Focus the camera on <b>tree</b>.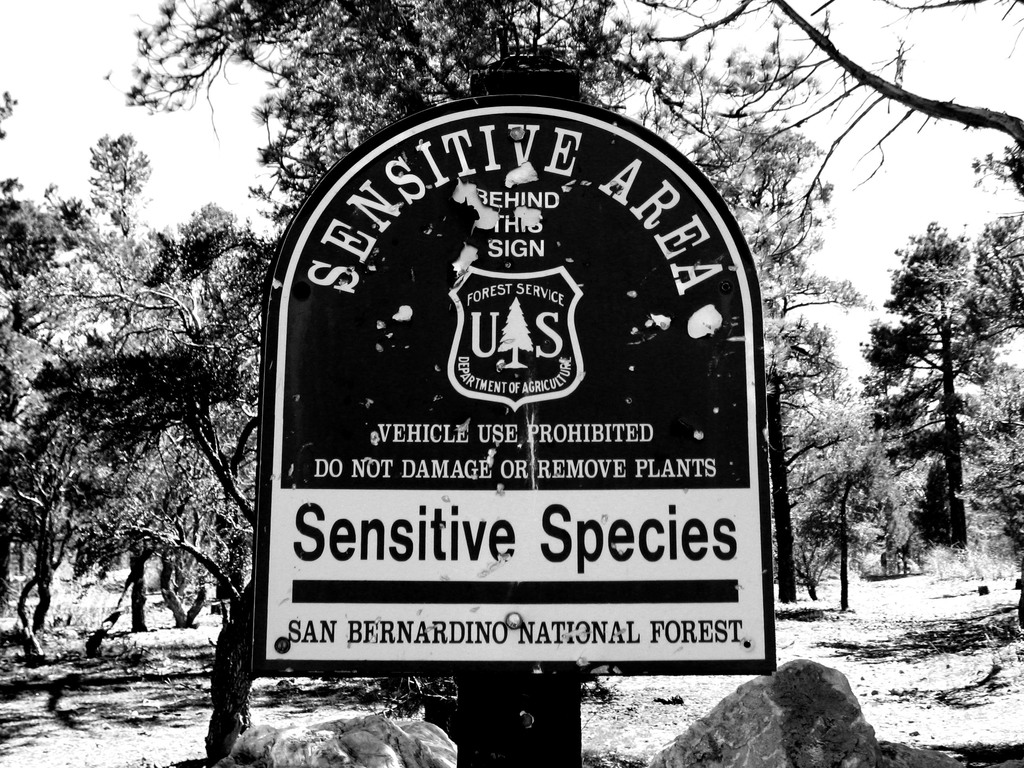
Focus region: region(780, 387, 925, 609).
